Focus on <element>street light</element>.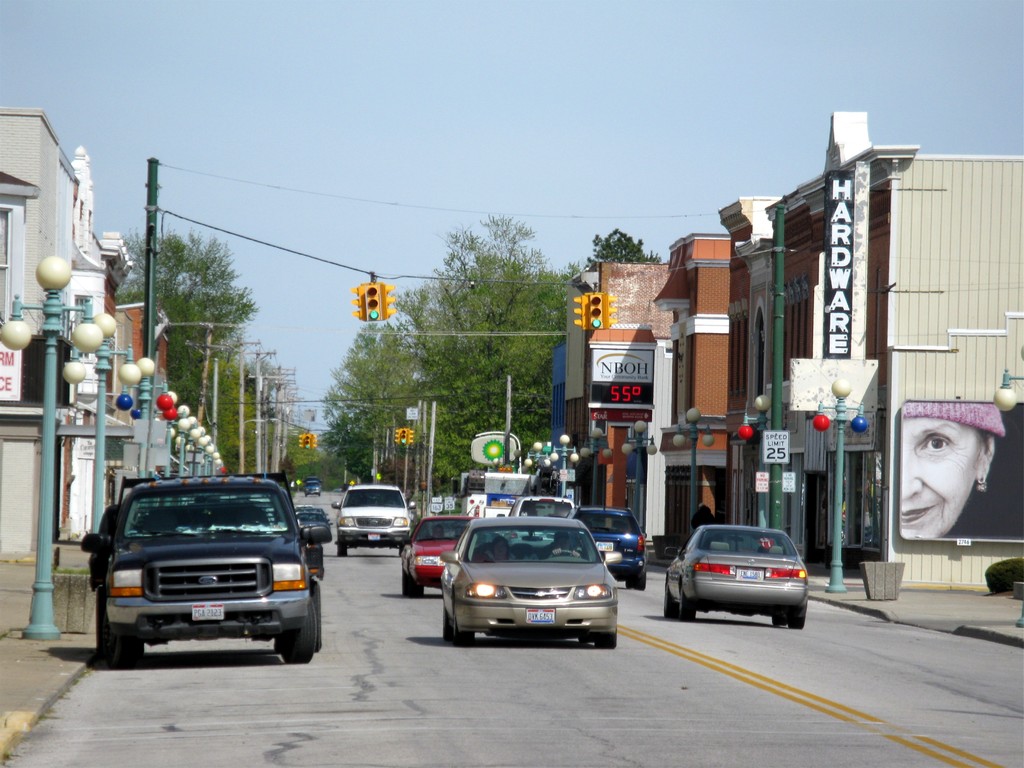
Focused at x1=0 y1=250 x2=102 y2=643.
